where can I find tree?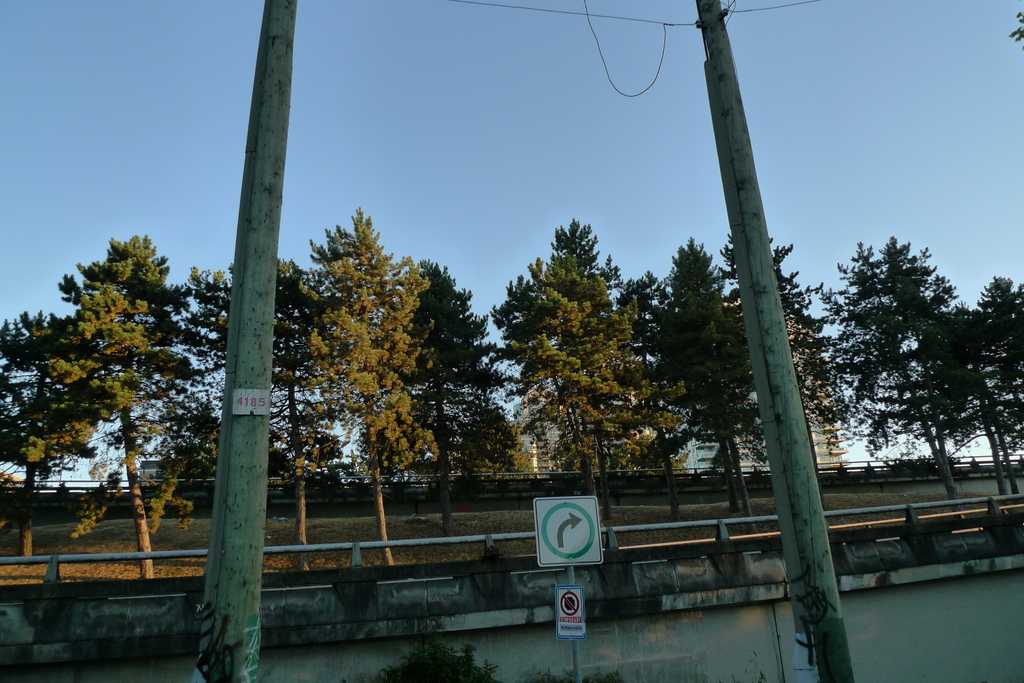
You can find it at x1=495, y1=204, x2=682, y2=504.
